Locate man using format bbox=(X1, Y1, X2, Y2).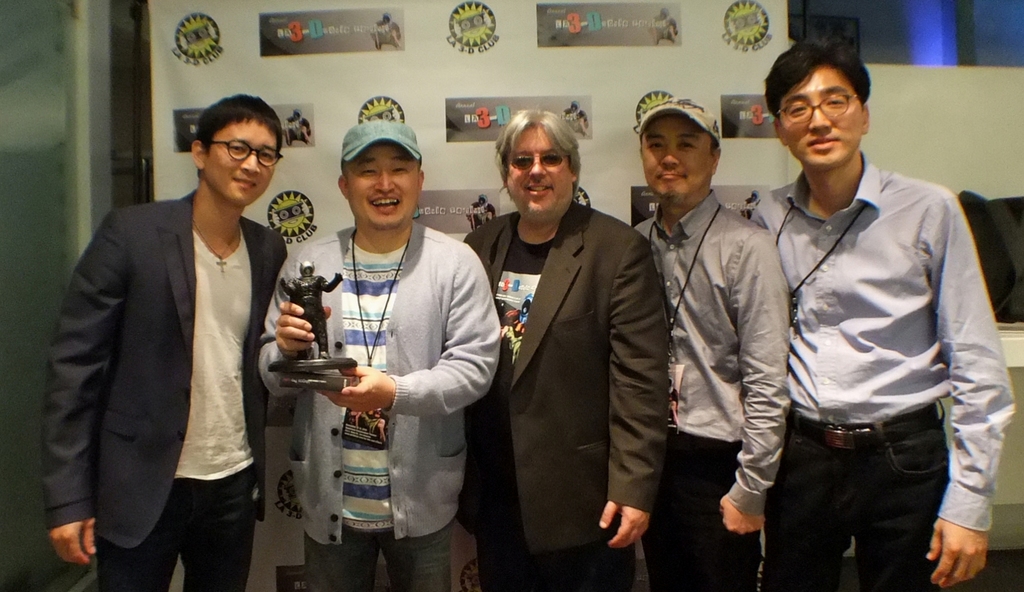
bbox=(630, 104, 790, 591).
